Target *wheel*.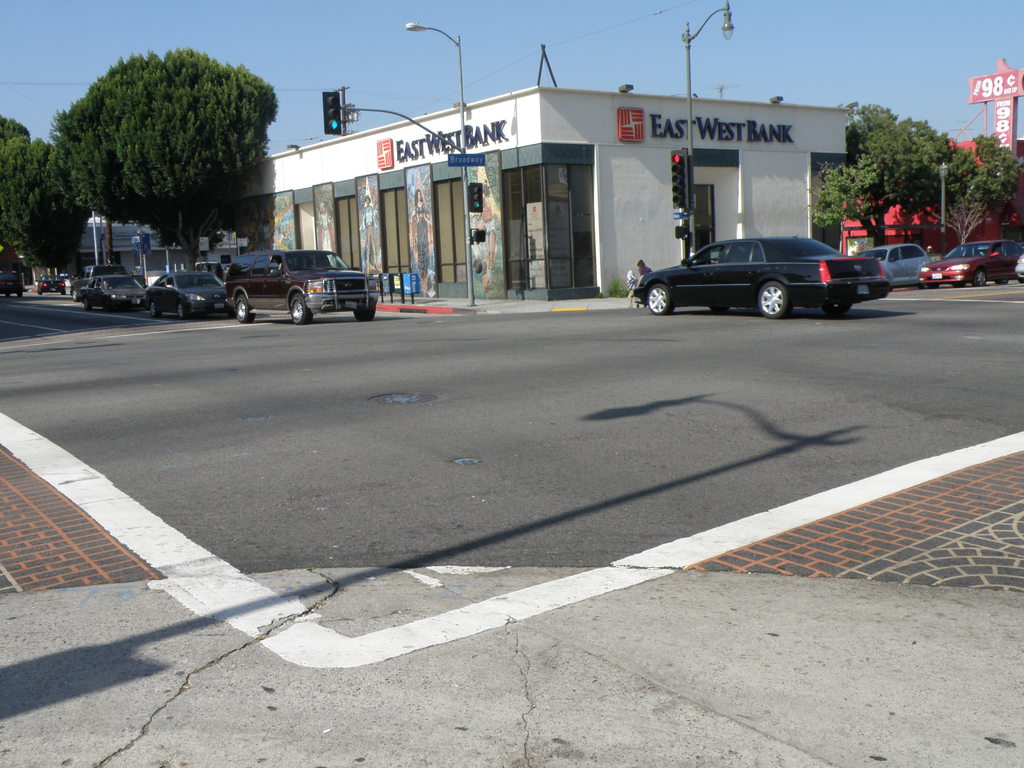
Target region: region(149, 300, 161, 320).
